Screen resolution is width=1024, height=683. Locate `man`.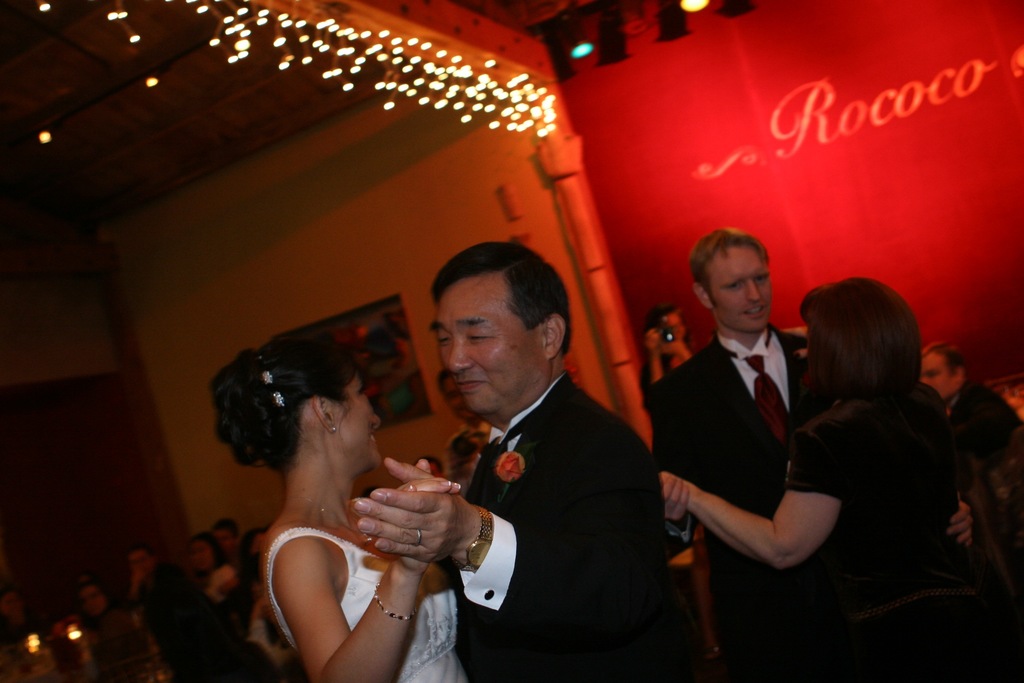
(x1=924, y1=338, x2=1023, y2=562).
